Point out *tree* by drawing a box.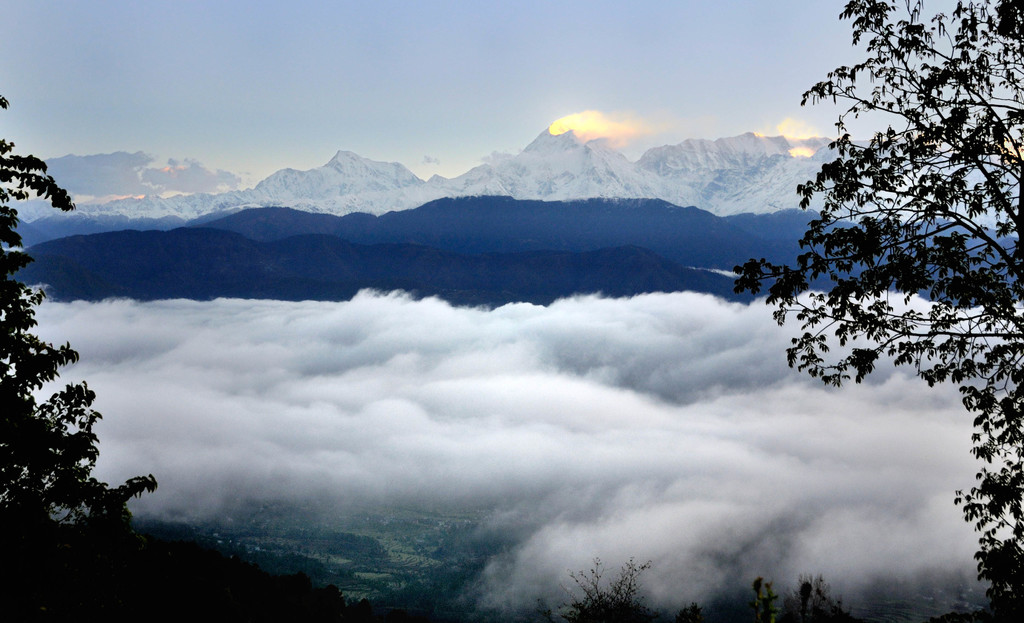
Rect(0, 98, 539, 622).
